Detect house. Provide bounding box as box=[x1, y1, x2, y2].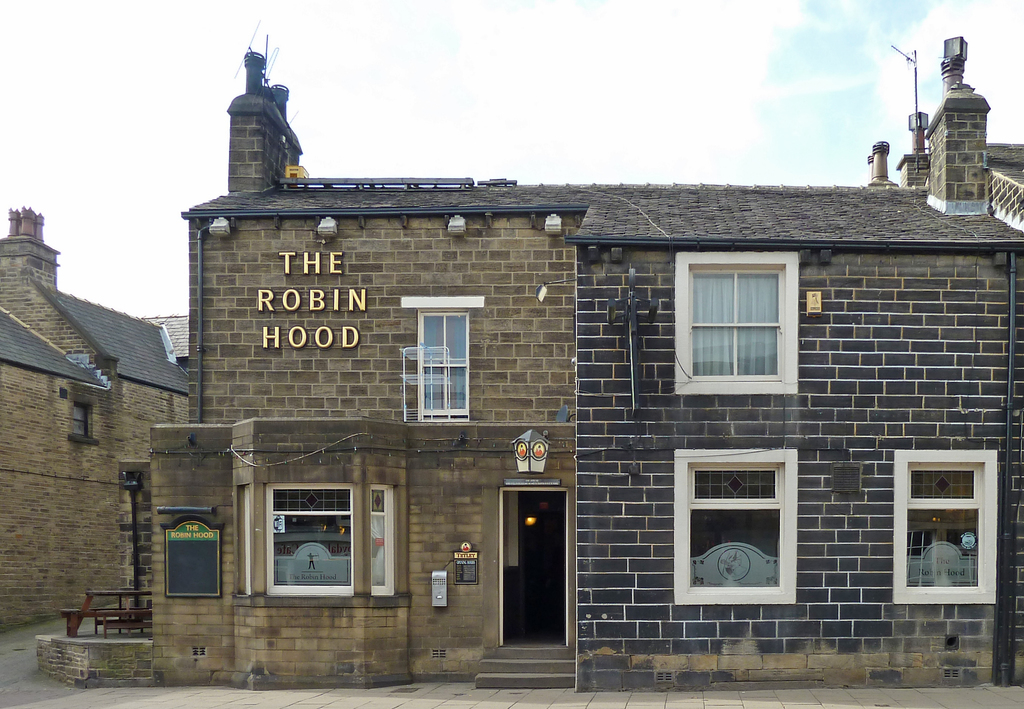
box=[0, 31, 1023, 696].
